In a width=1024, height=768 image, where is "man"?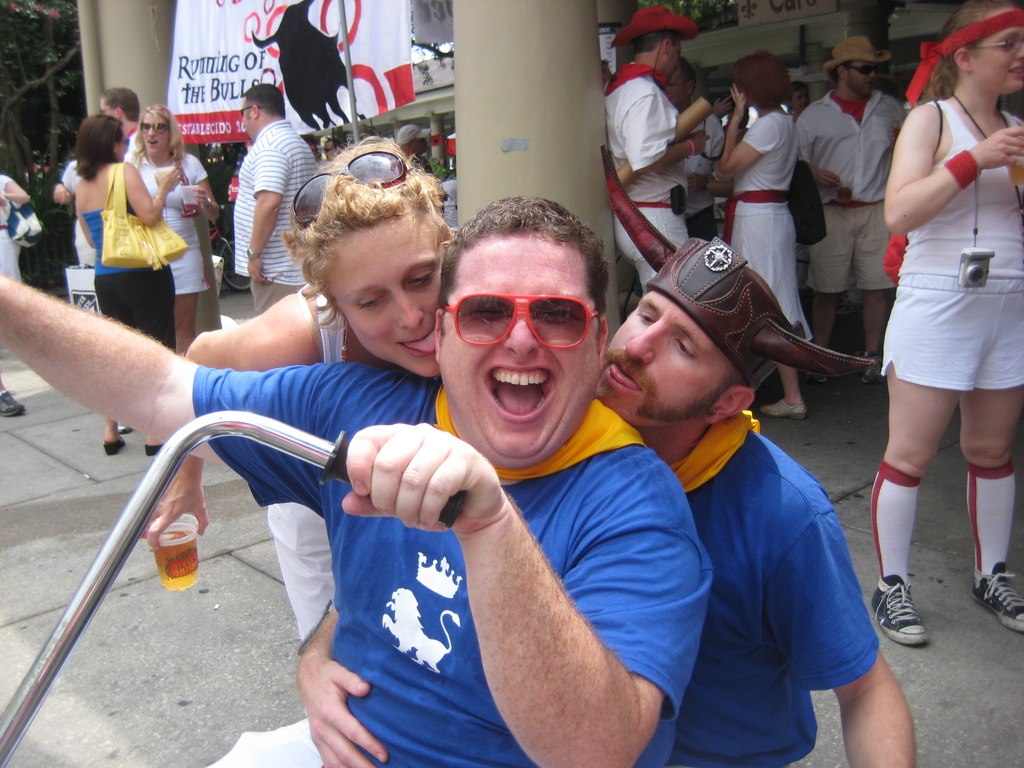
box=[792, 33, 909, 382].
